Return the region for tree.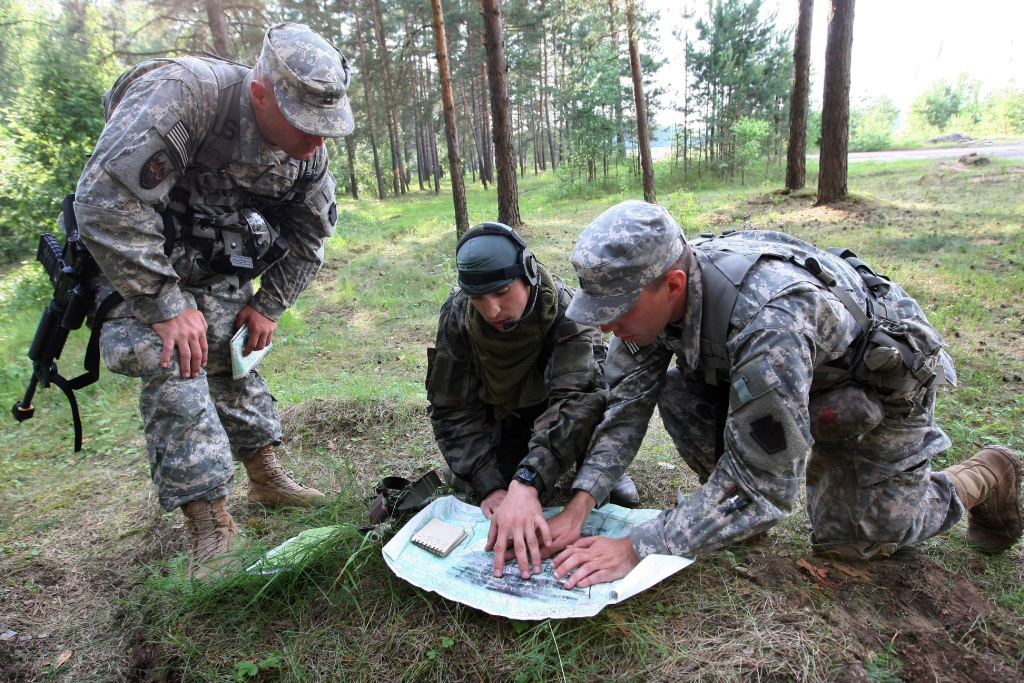
{"left": 686, "top": 0, "right": 800, "bottom": 179}.
